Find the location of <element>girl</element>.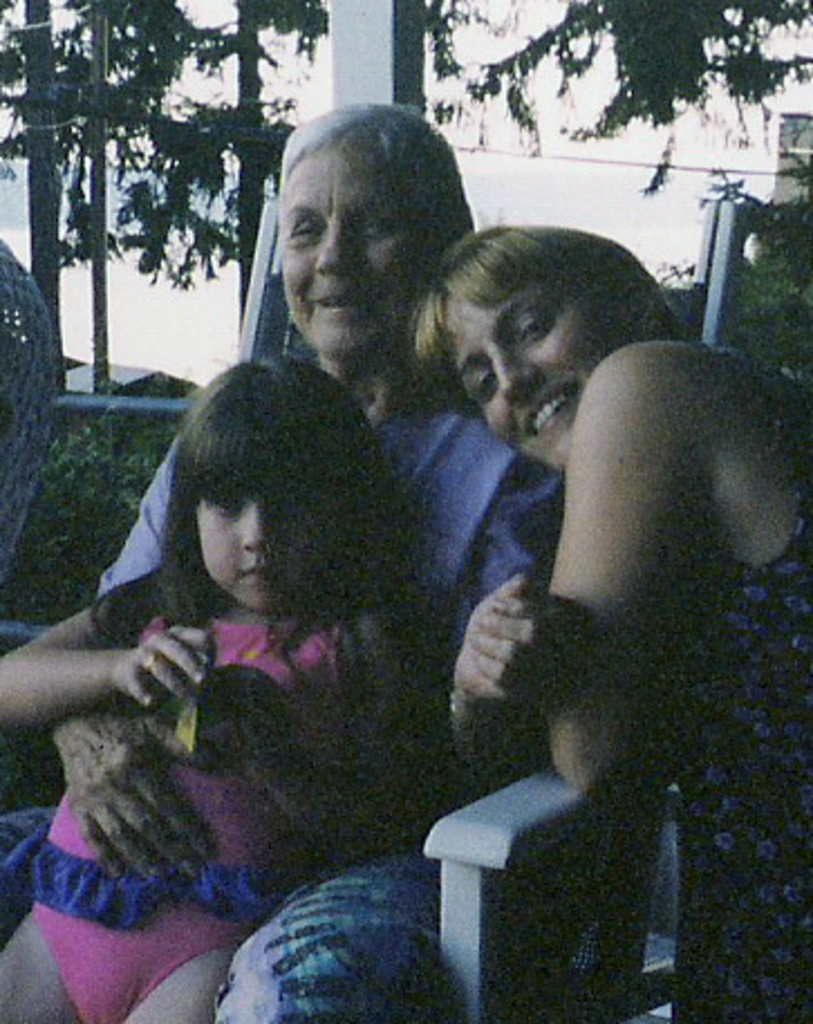
Location: (0, 359, 428, 1022).
